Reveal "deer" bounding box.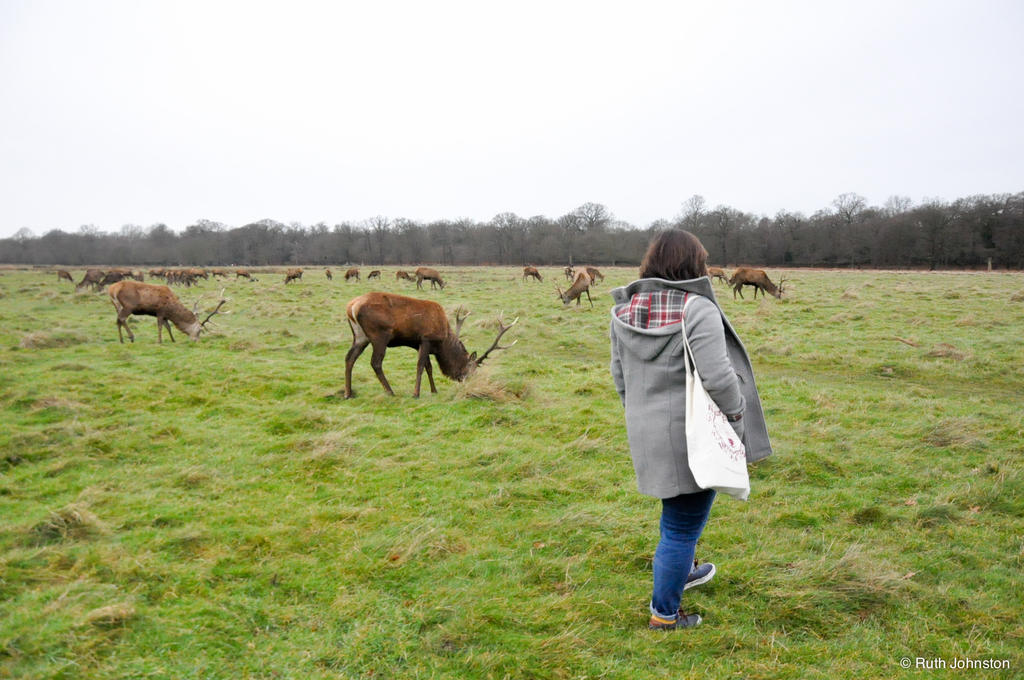
Revealed: {"x1": 414, "y1": 265, "x2": 445, "y2": 286}.
